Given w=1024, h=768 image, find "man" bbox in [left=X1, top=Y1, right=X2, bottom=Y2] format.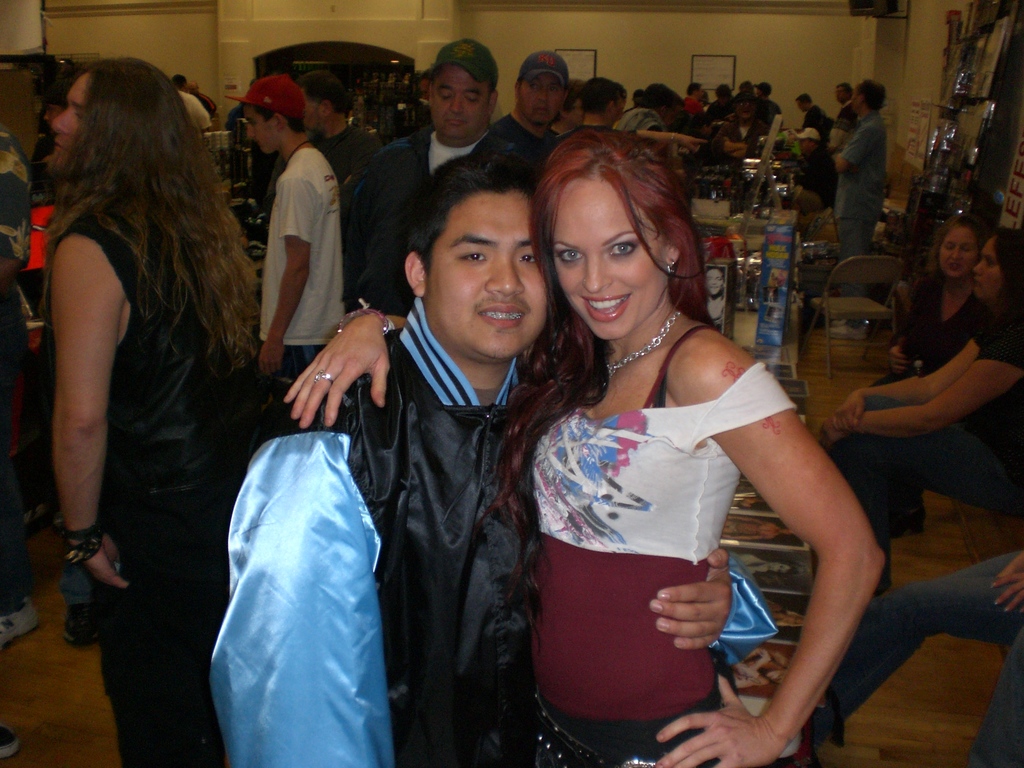
[left=300, top=80, right=383, bottom=183].
